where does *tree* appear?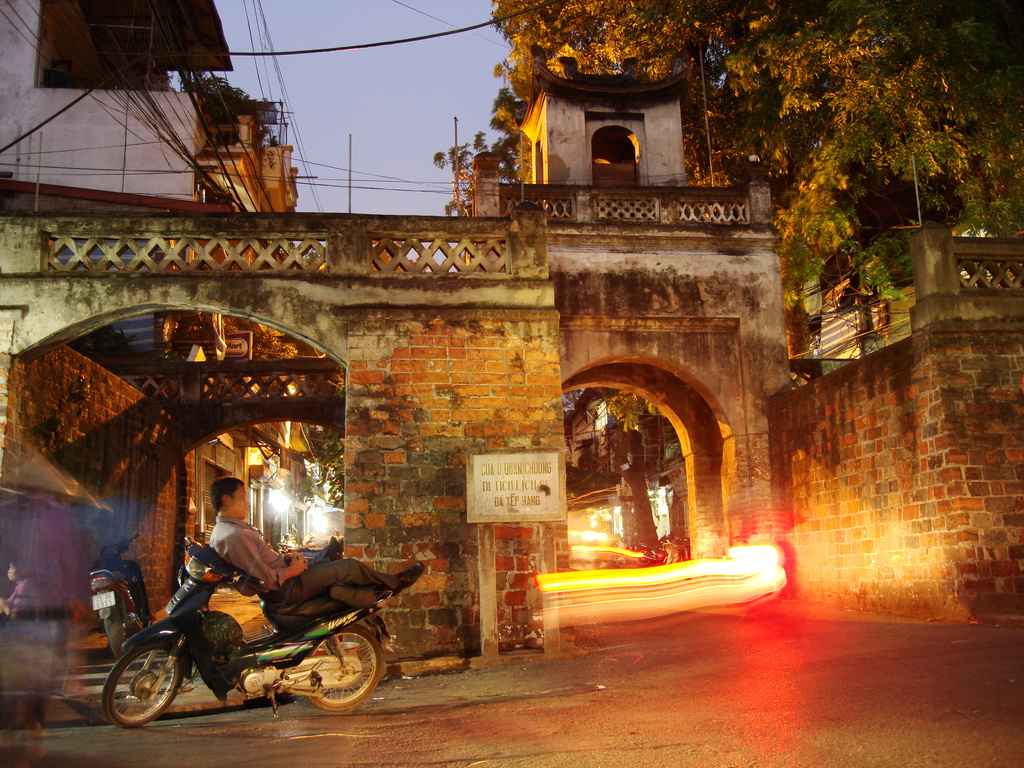
Appears at (x1=492, y1=0, x2=808, y2=188).
